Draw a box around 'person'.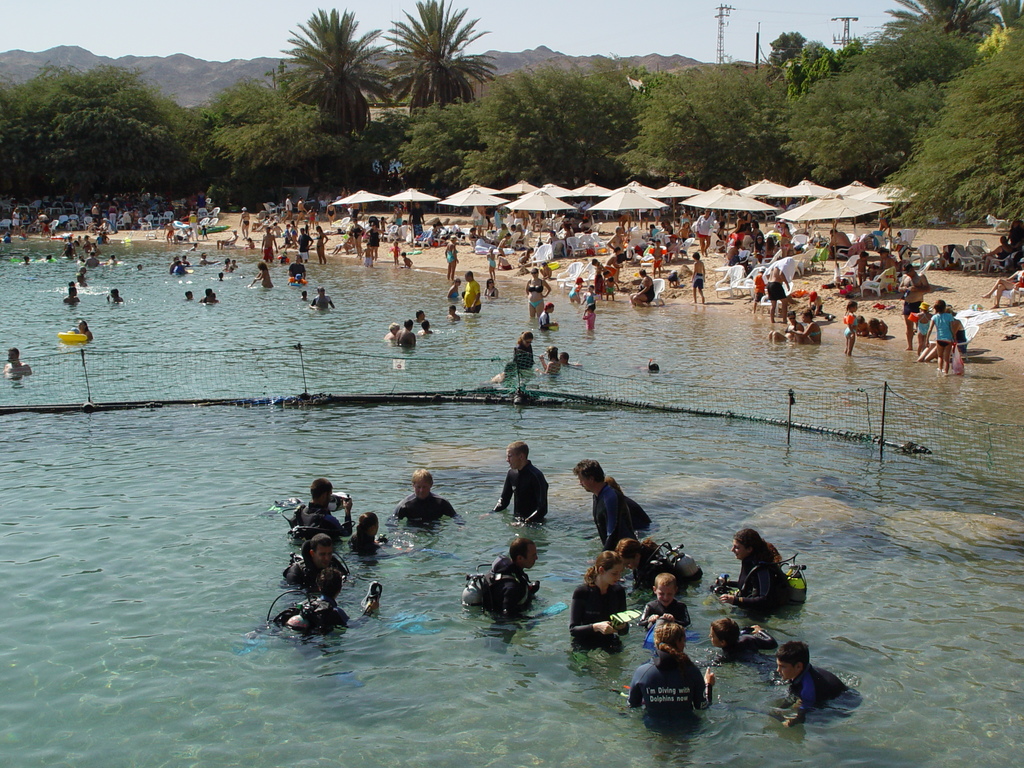
detection(574, 280, 579, 298).
